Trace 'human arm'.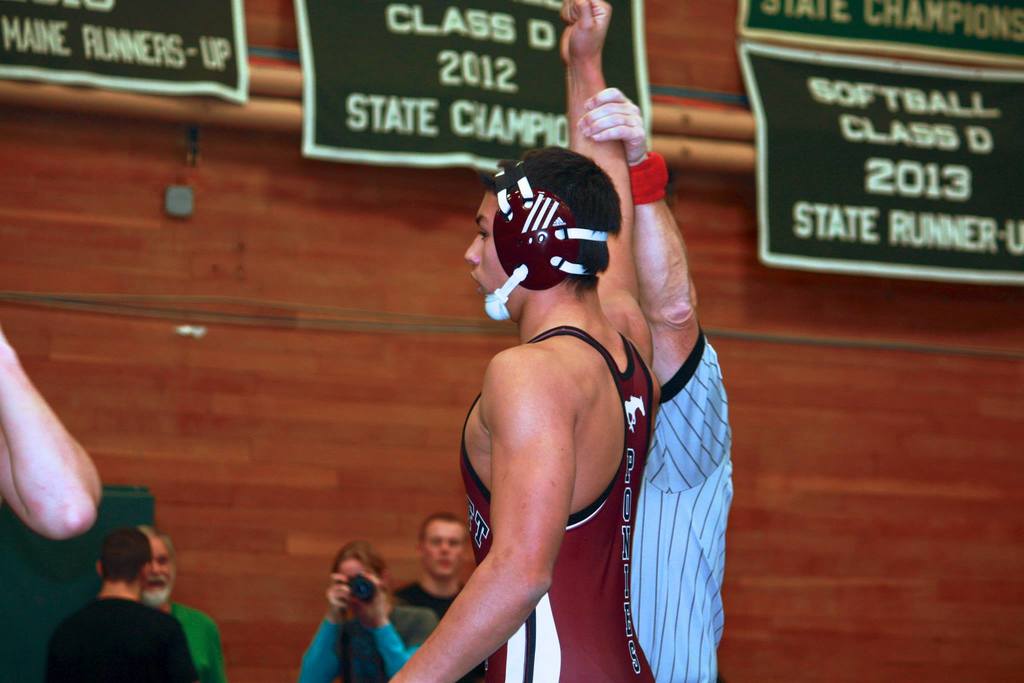
Traced to 305, 568, 361, 676.
